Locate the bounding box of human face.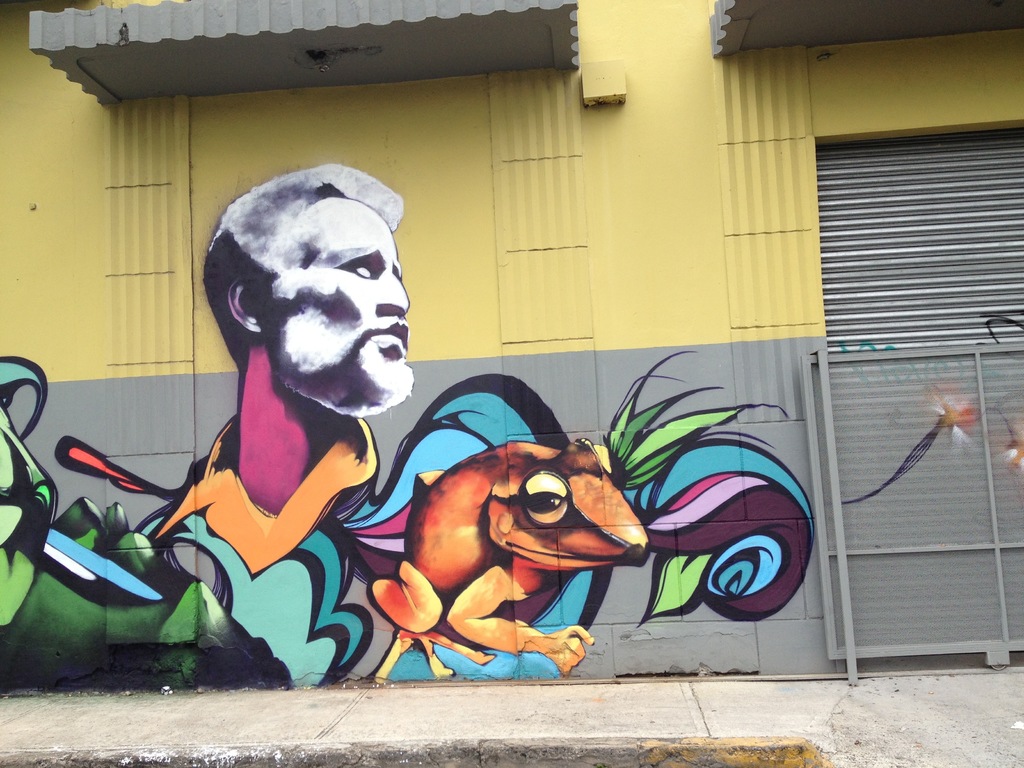
Bounding box: 267:205:412:390.
